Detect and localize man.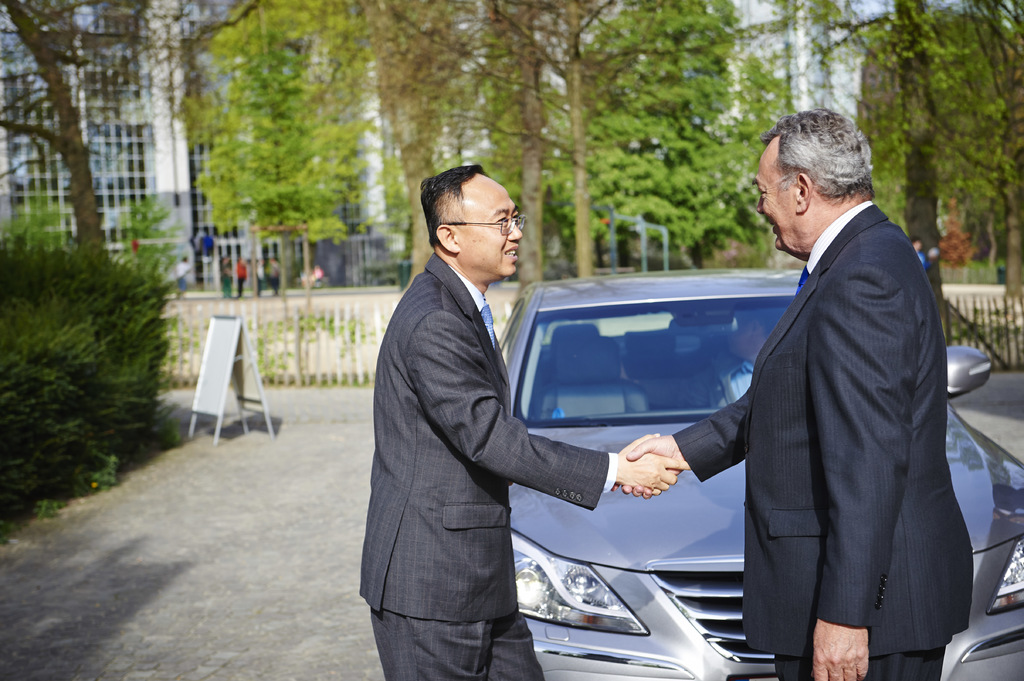
Localized at rect(909, 240, 927, 271).
